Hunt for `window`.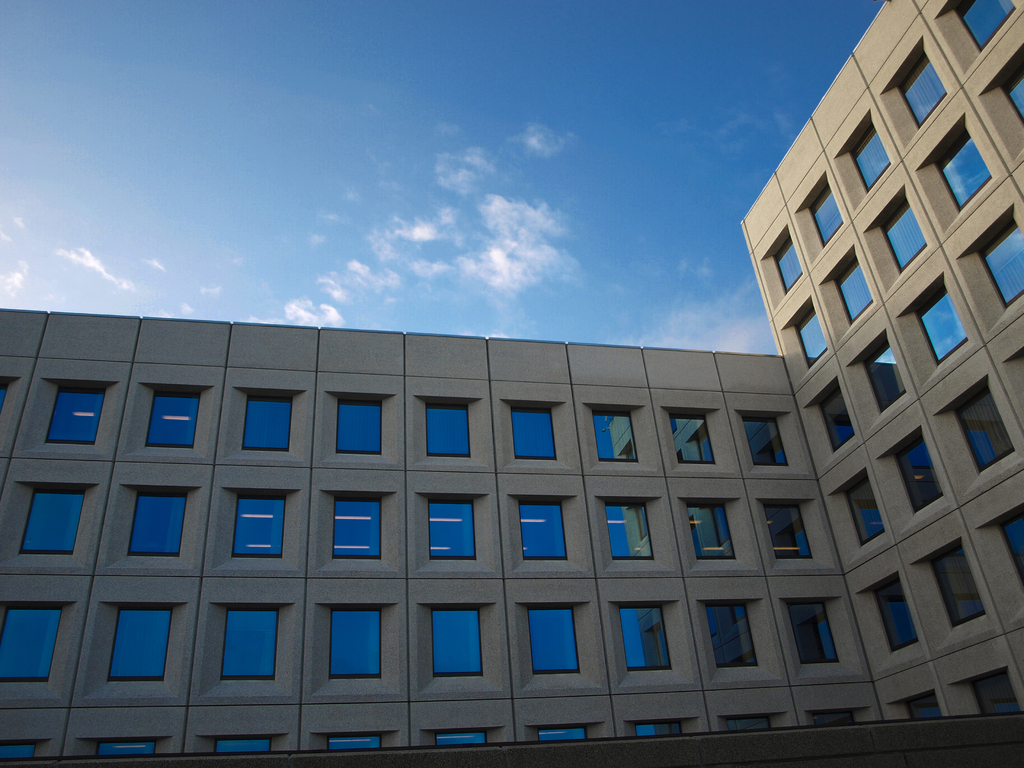
Hunted down at box=[747, 417, 784, 466].
